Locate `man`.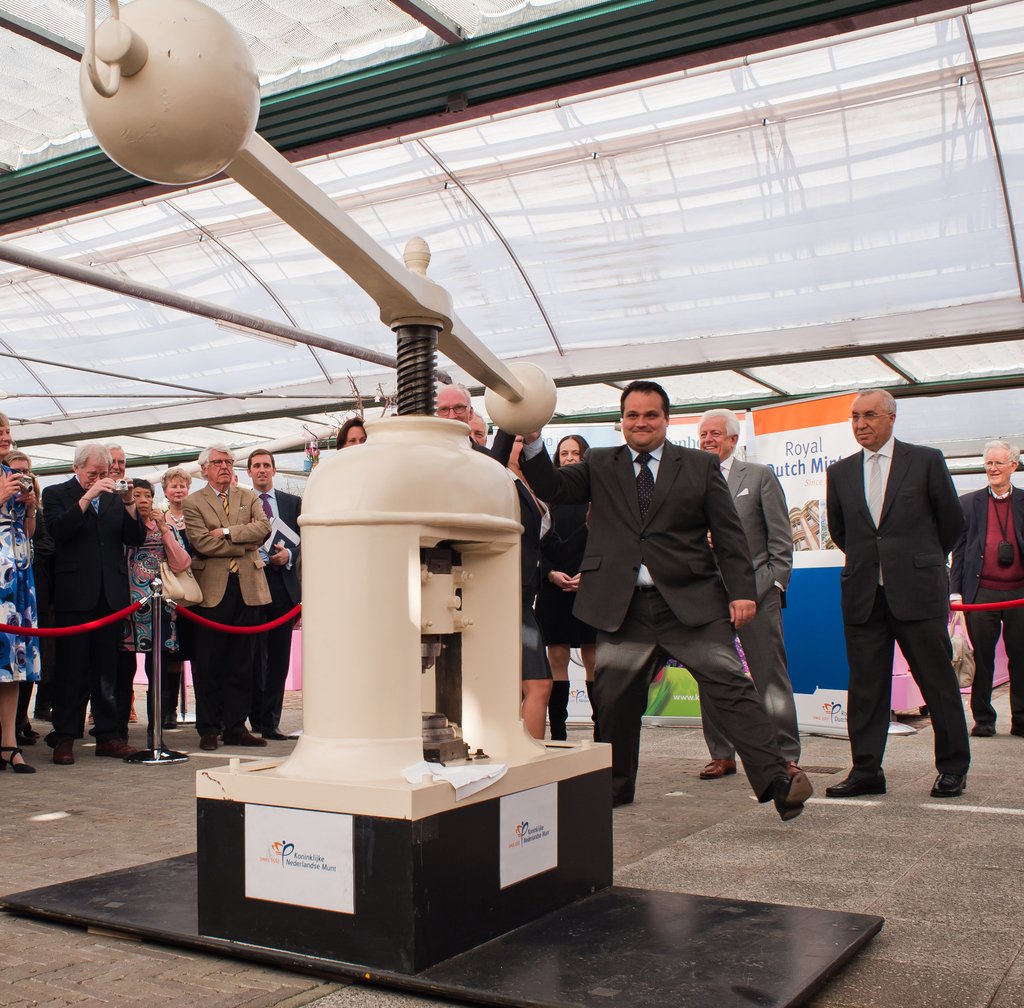
Bounding box: bbox=[685, 399, 813, 781].
